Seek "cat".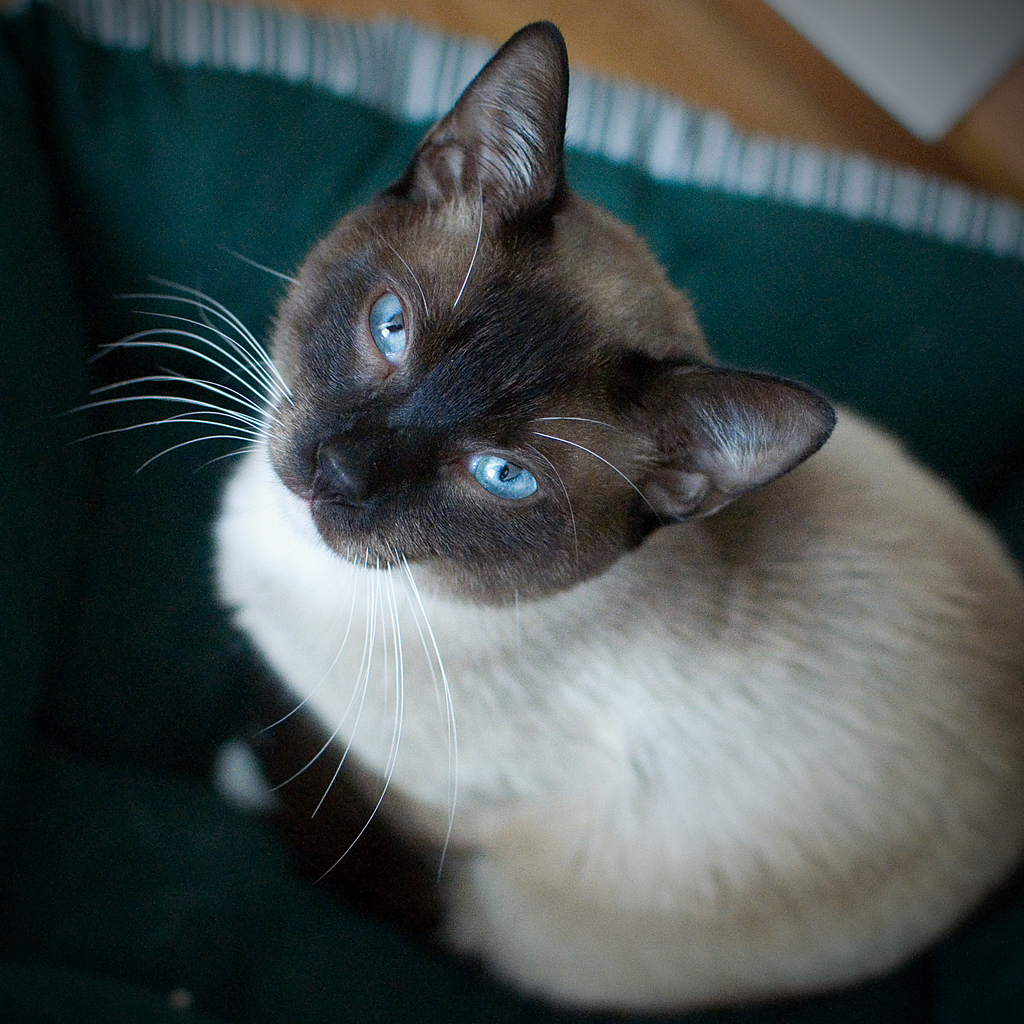
box(78, 17, 1023, 1012).
